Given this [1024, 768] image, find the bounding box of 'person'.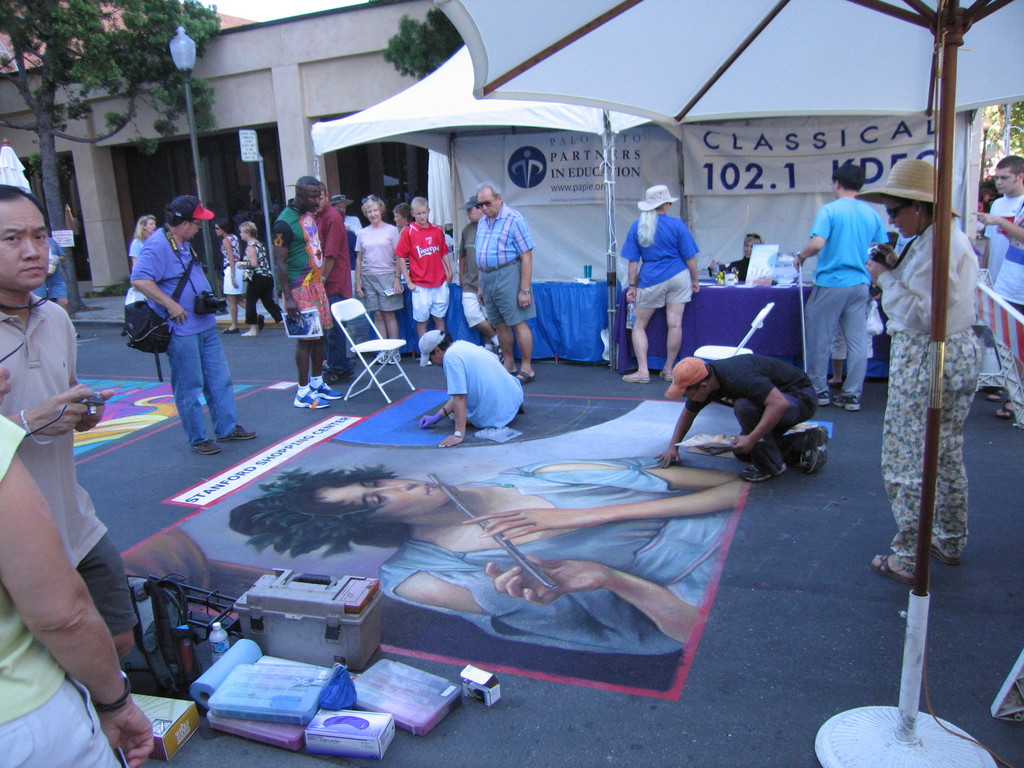
crop(973, 148, 1023, 420).
